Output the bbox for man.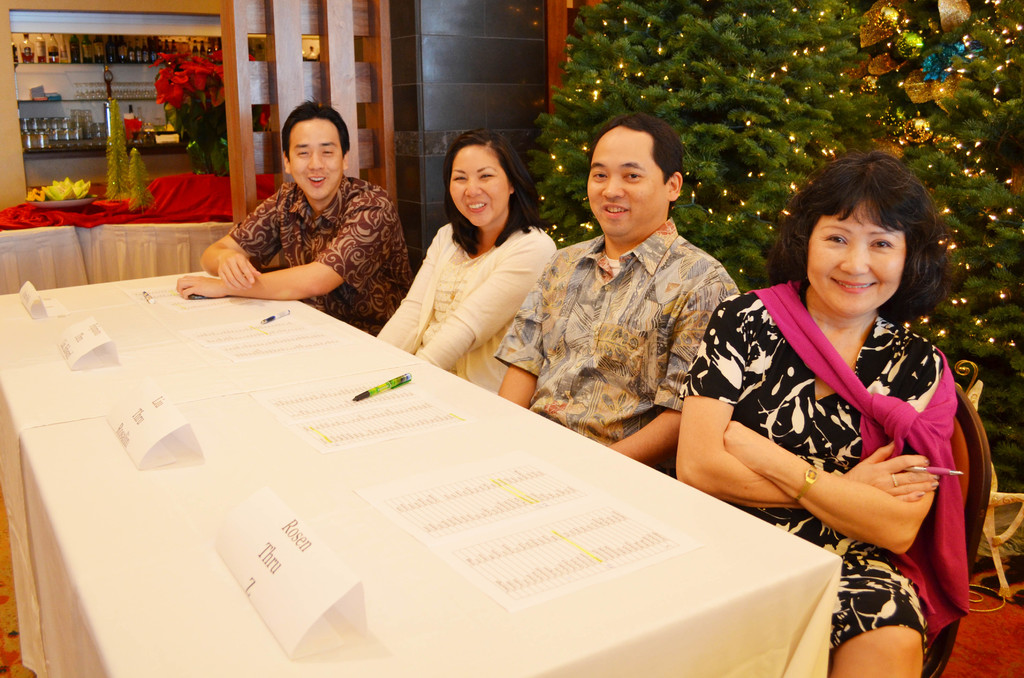
box=[524, 115, 752, 482].
